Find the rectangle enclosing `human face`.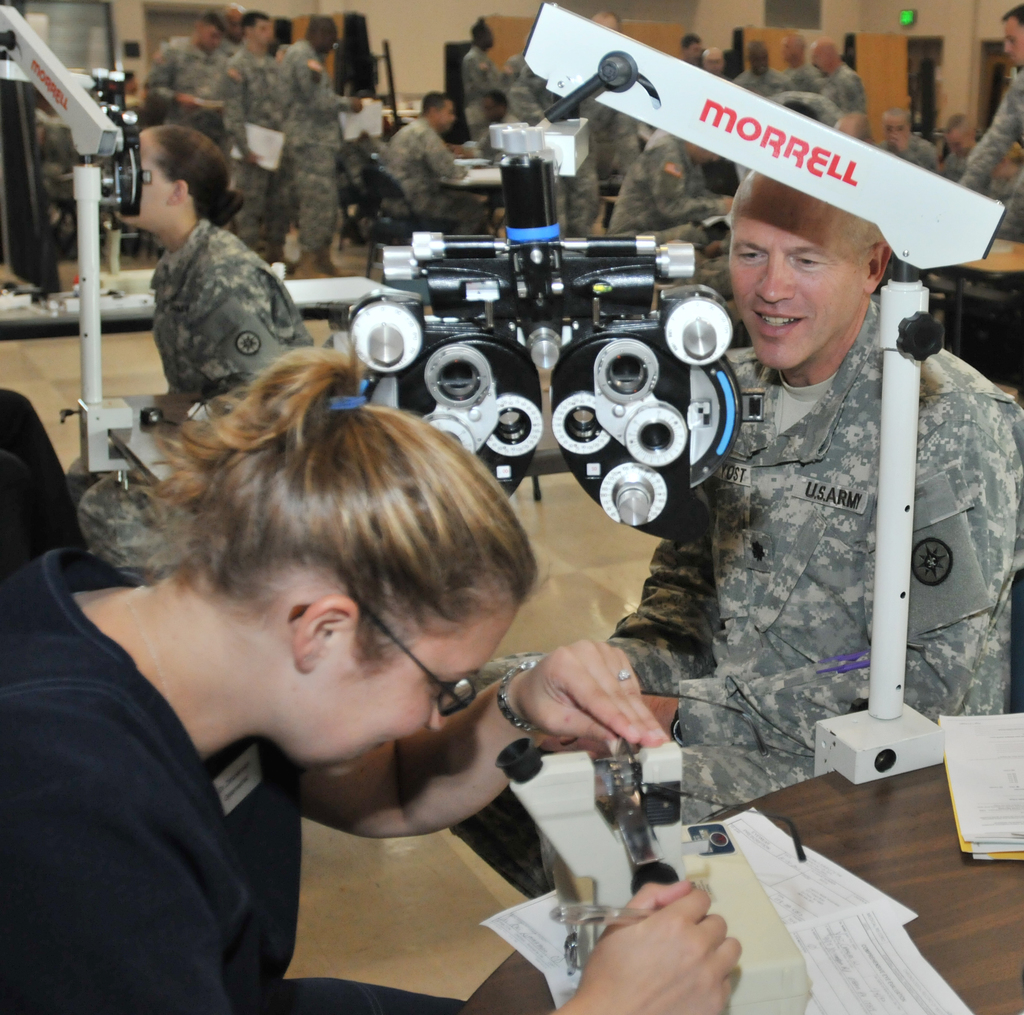
bbox=(714, 181, 872, 375).
